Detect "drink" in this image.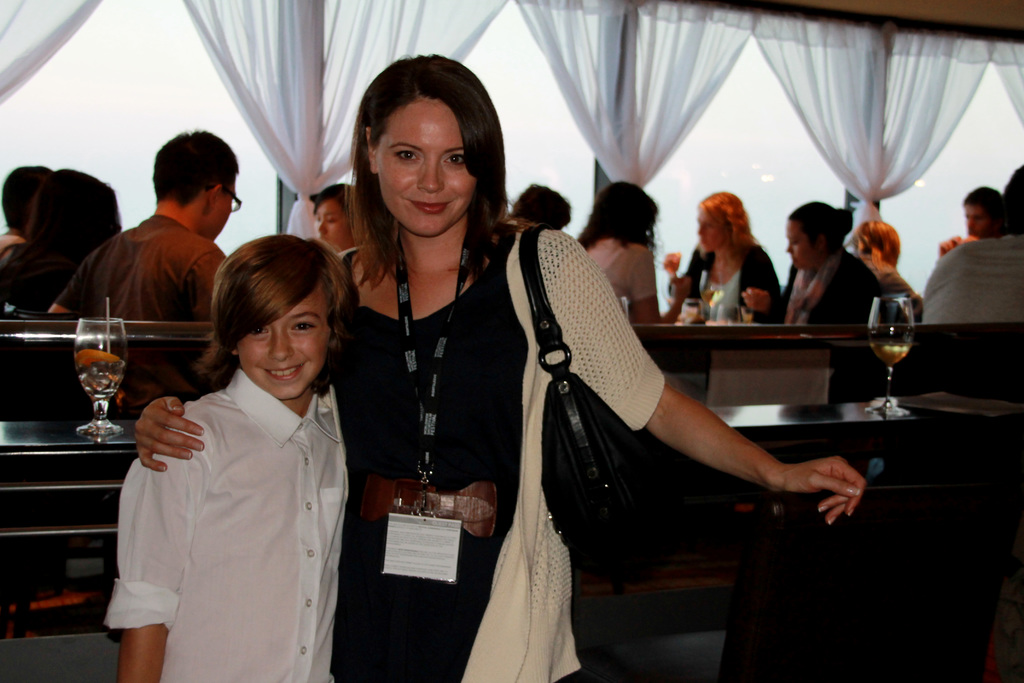
Detection: <bbox>45, 313, 150, 440</bbox>.
